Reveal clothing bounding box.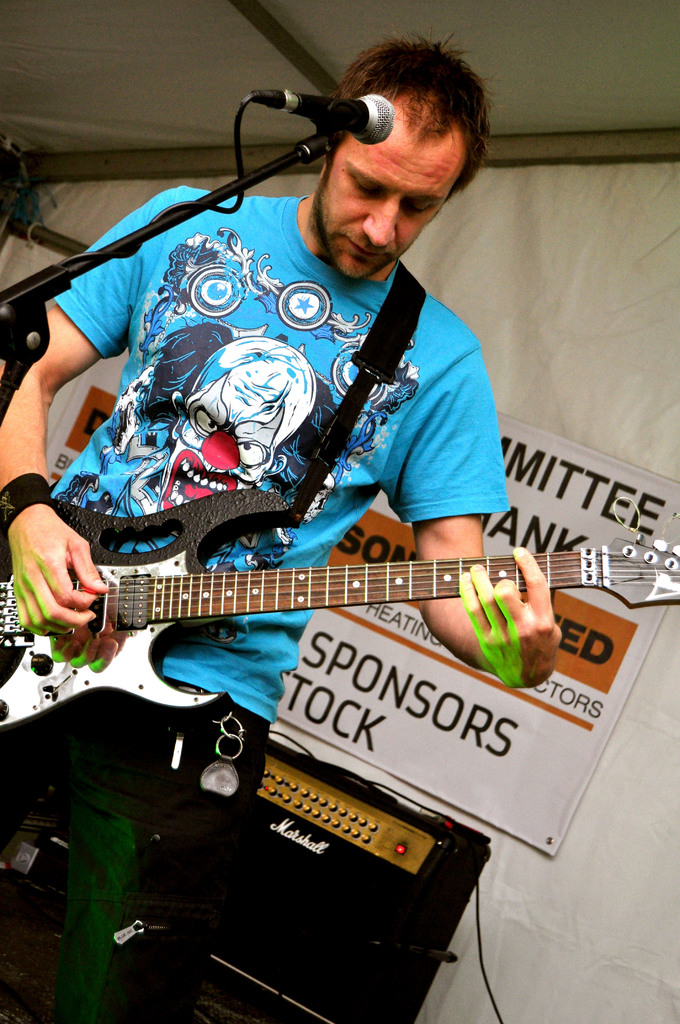
Revealed: pyautogui.locateOnScreen(63, 139, 574, 858).
